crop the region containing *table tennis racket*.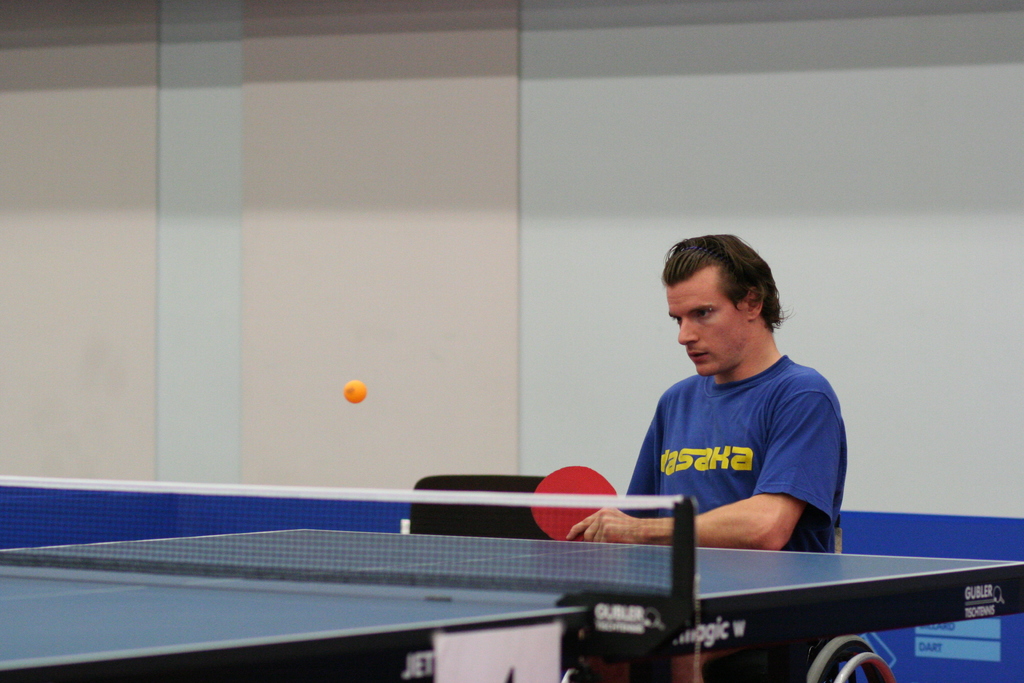
Crop region: x1=532, y1=462, x2=619, y2=543.
